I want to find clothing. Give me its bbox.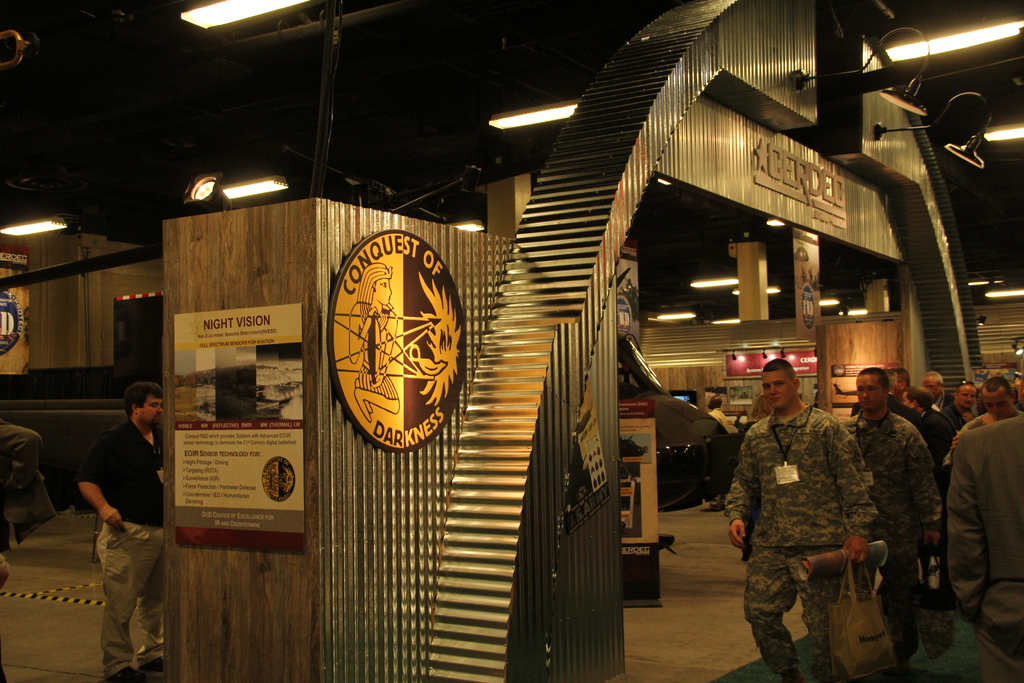
detection(354, 301, 397, 396).
